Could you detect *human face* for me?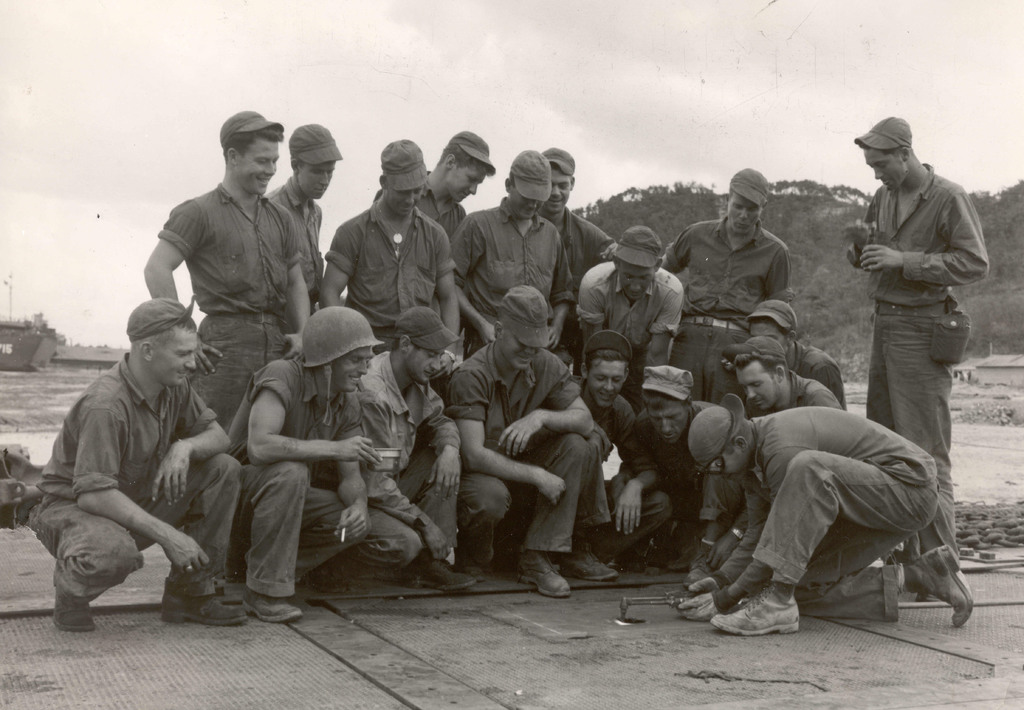
Detection result: bbox=(646, 399, 687, 444).
